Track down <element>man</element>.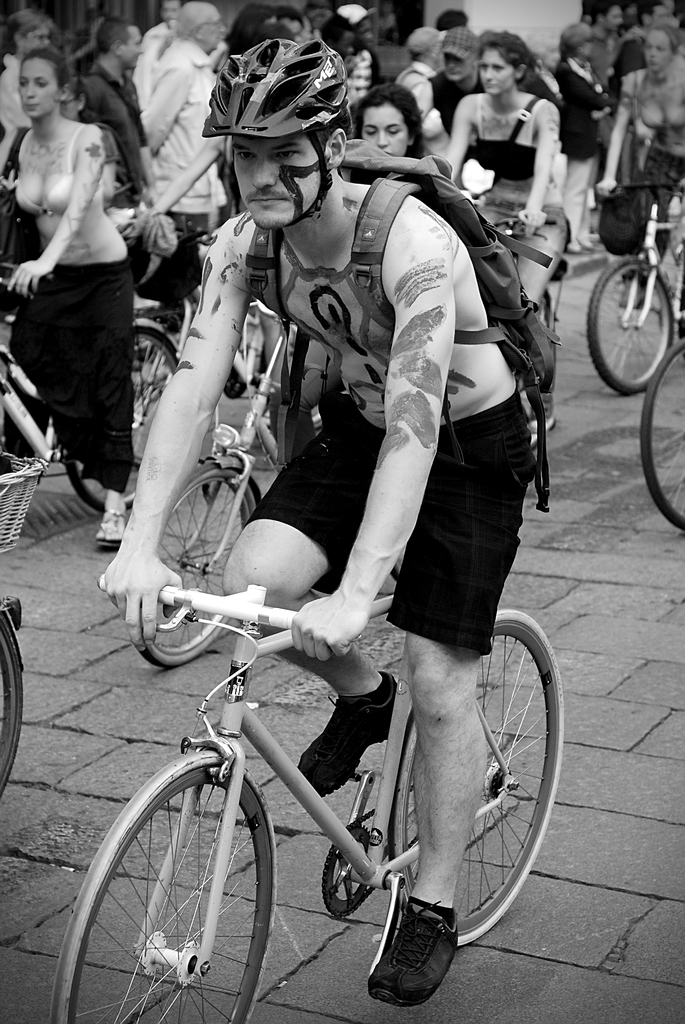
Tracked to box(71, 18, 159, 209).
